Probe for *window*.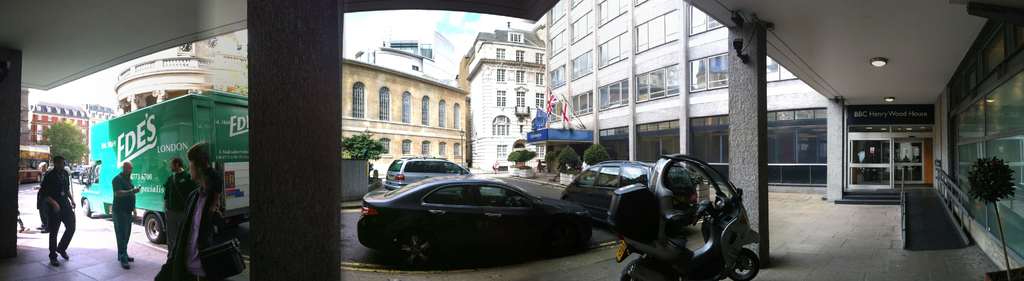
Probe result: 496/119/509/132.
